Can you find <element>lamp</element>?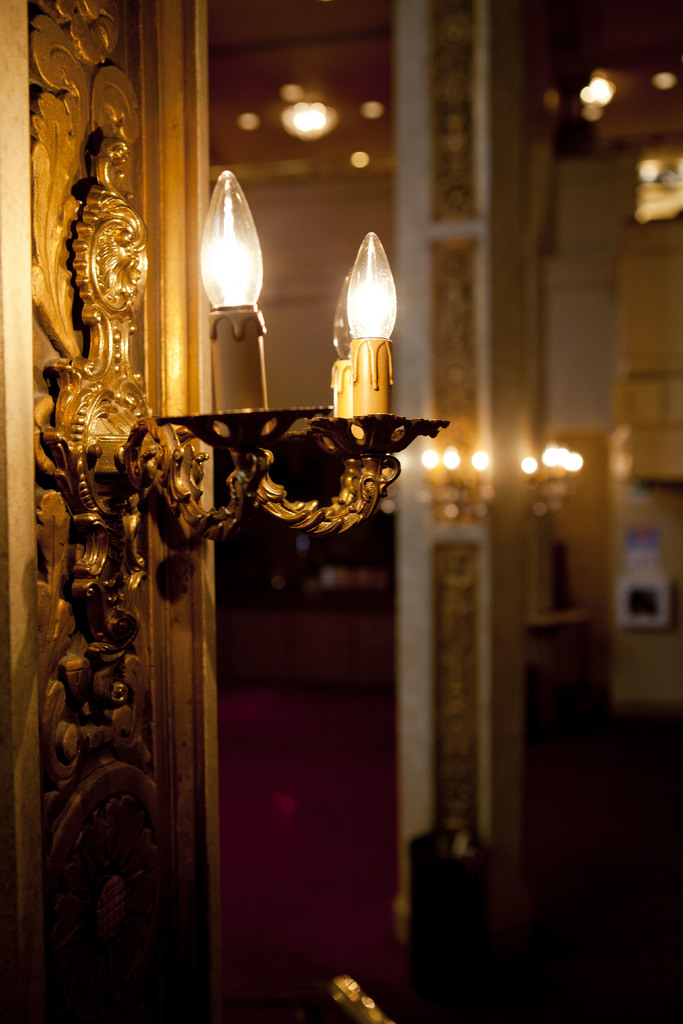
Yes, bounding box: 344, 230, 397, 461.
